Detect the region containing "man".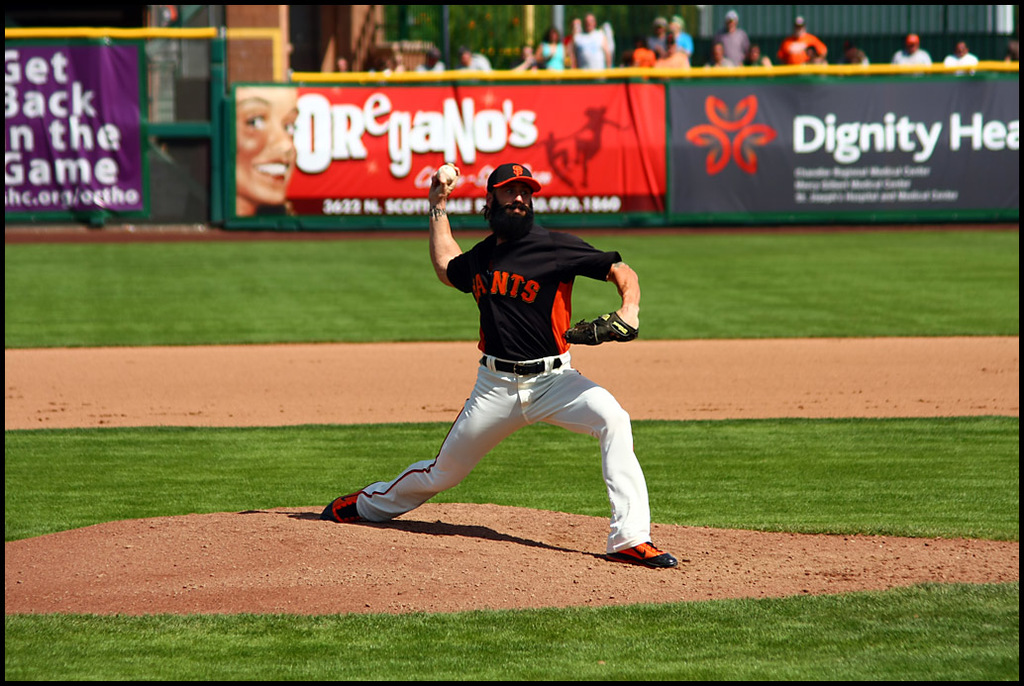
bbox(336, 160, 669, 552).
